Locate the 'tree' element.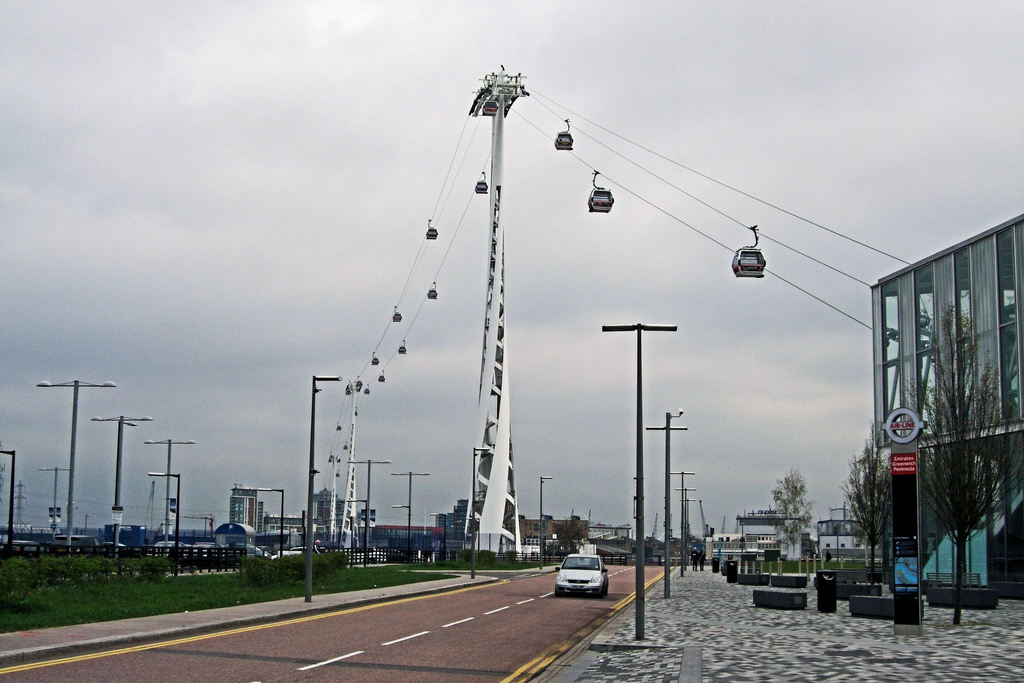
Element bbox: left=767, top=463, right=818, bottom=552.
